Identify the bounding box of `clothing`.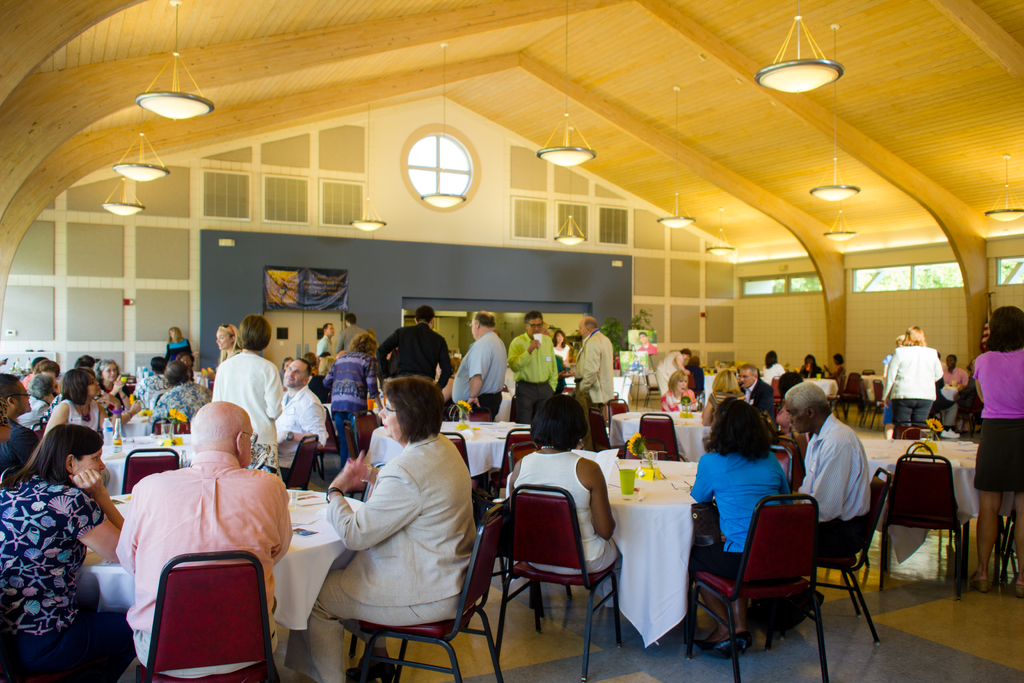
select_region(684, 441, 796, 588).
